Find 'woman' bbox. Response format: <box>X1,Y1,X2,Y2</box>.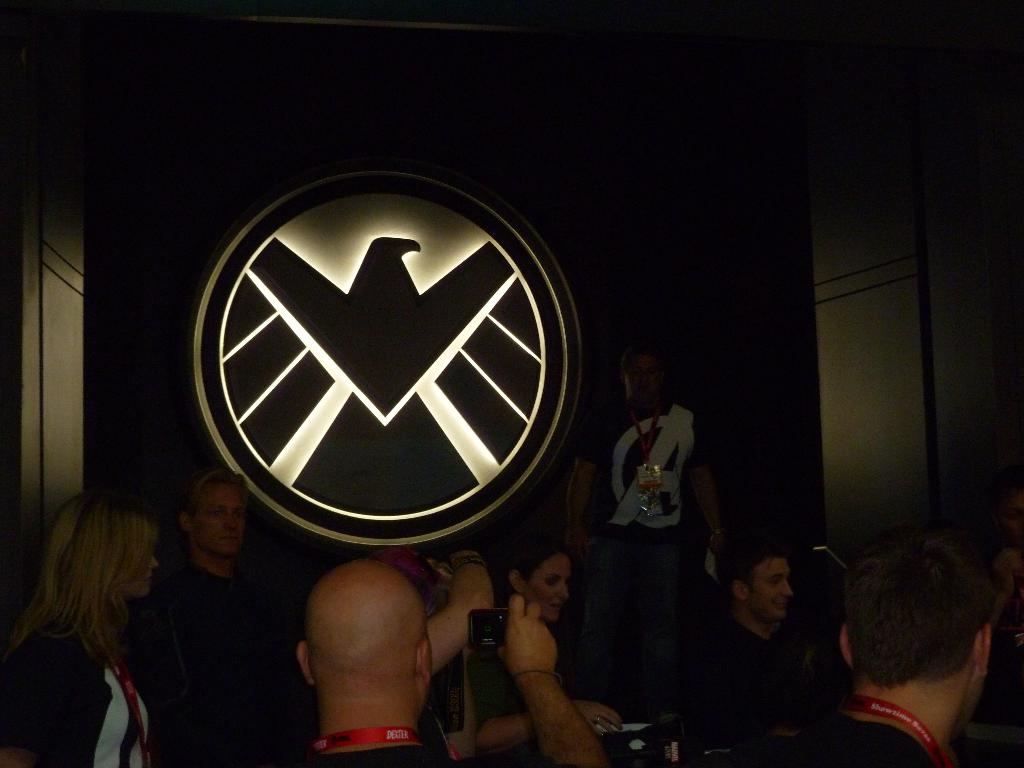
<box>6,472,195,764</box>.
